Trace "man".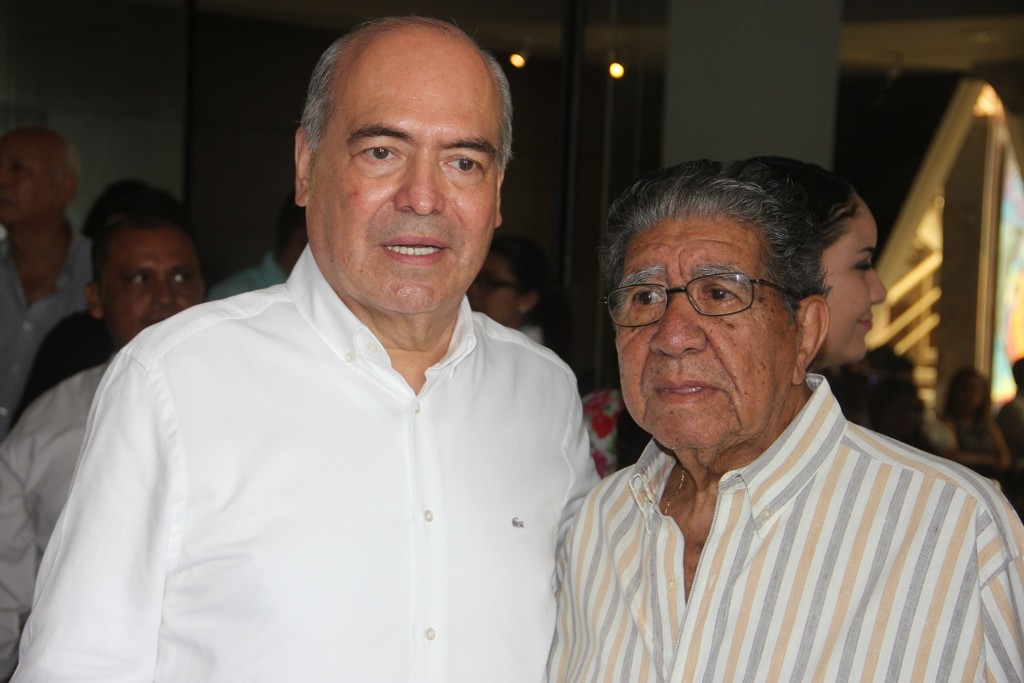
Traced to [7,7,611,682].
